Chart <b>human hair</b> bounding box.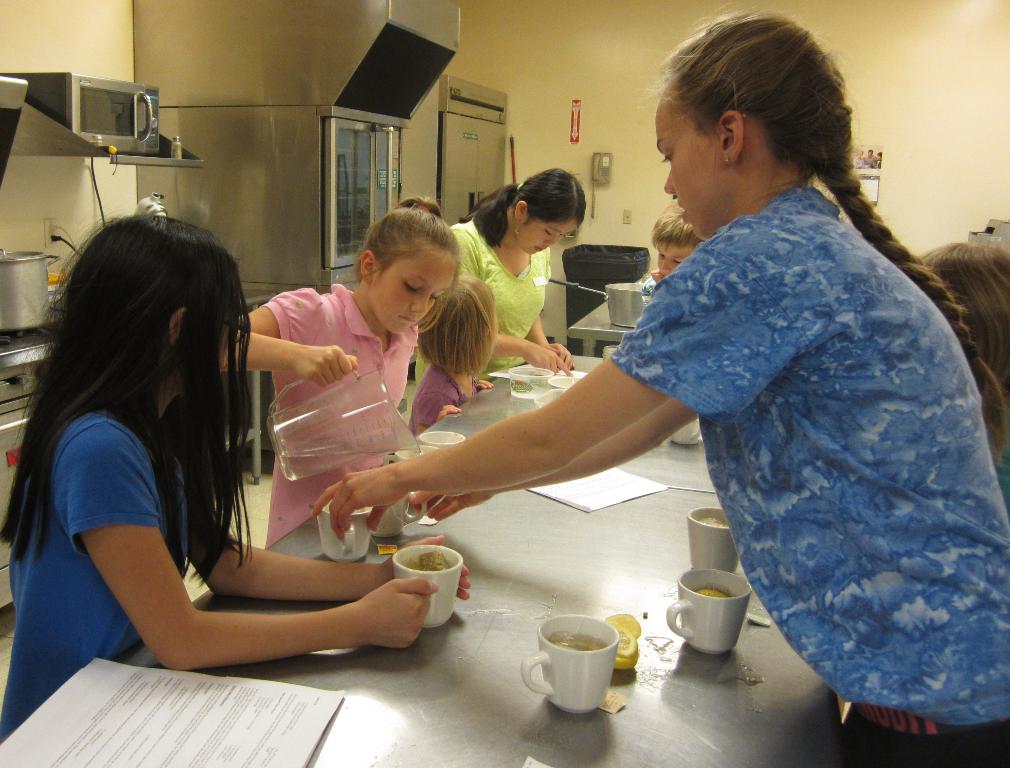
Charted: bbox=[460, 169, 589, 248].
